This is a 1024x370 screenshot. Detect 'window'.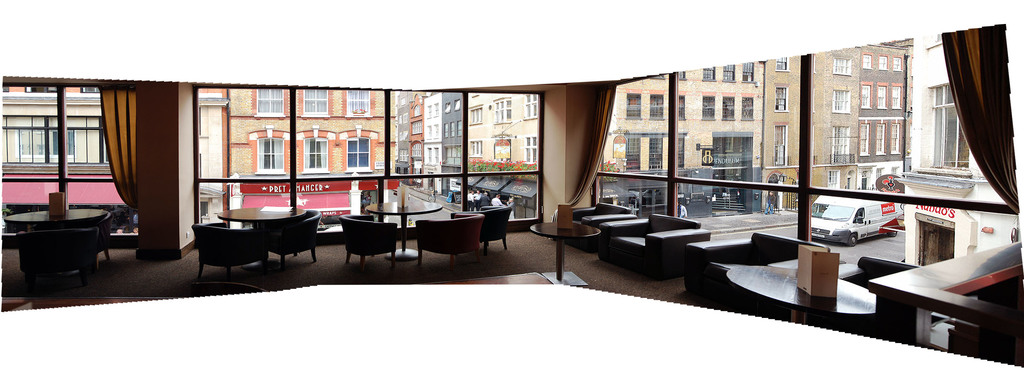
x1=705 y1=65 x2=716 y2=80.
